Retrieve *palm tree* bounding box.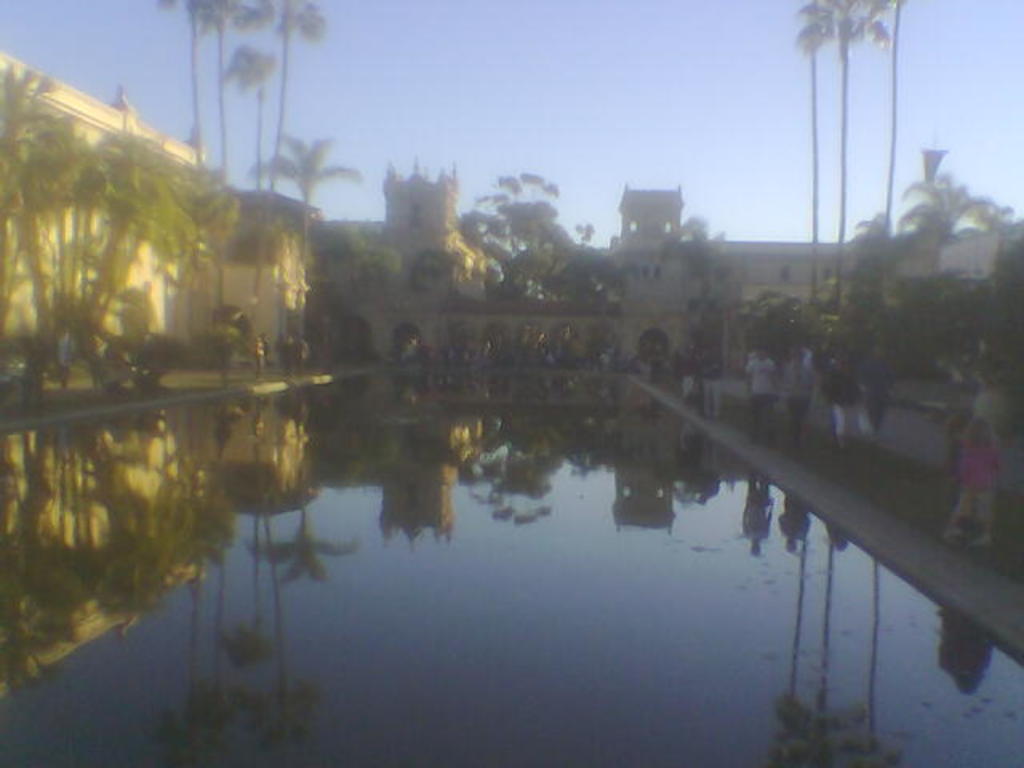
Bounding box: {"left": 253, "top": 112, "right": 368, "bottom": 363}.
